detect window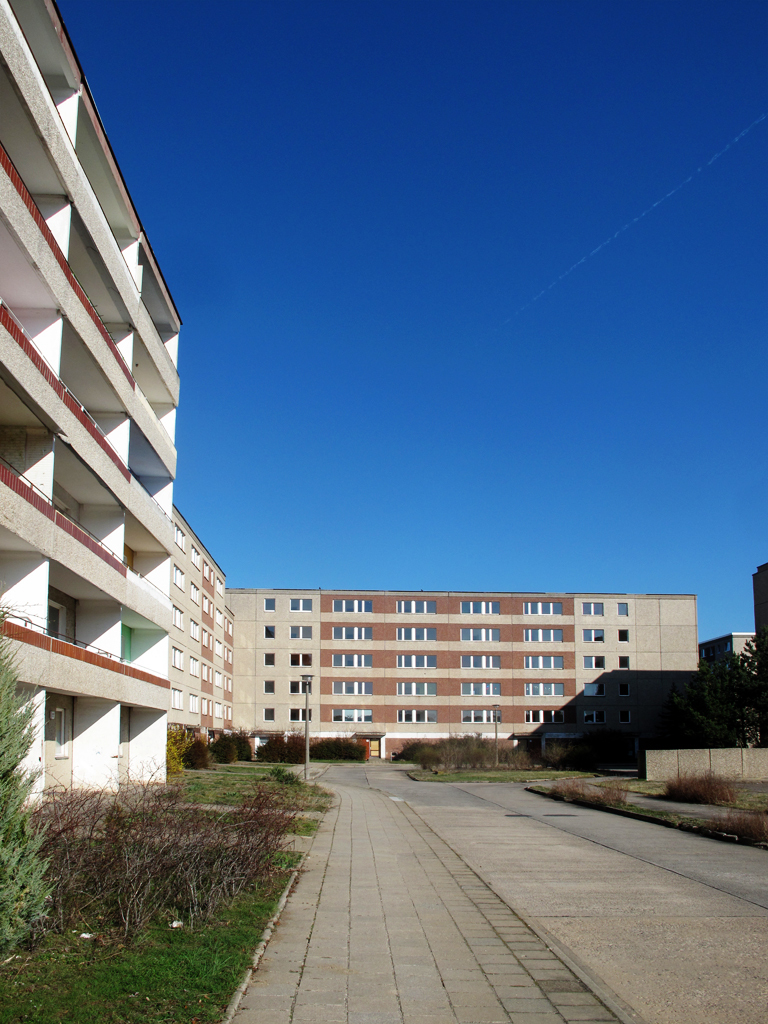
(x1=394, y1=711, x2=436, y2=723)
